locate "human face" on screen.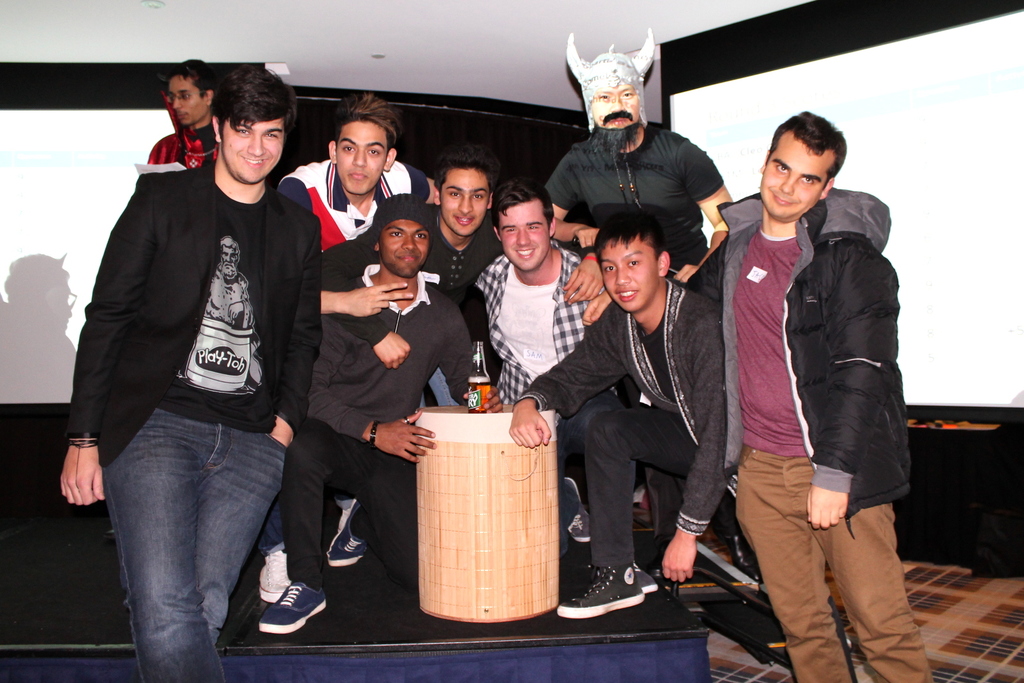
On screen at <bbox>486, 193, 554, 274</bbox>.
